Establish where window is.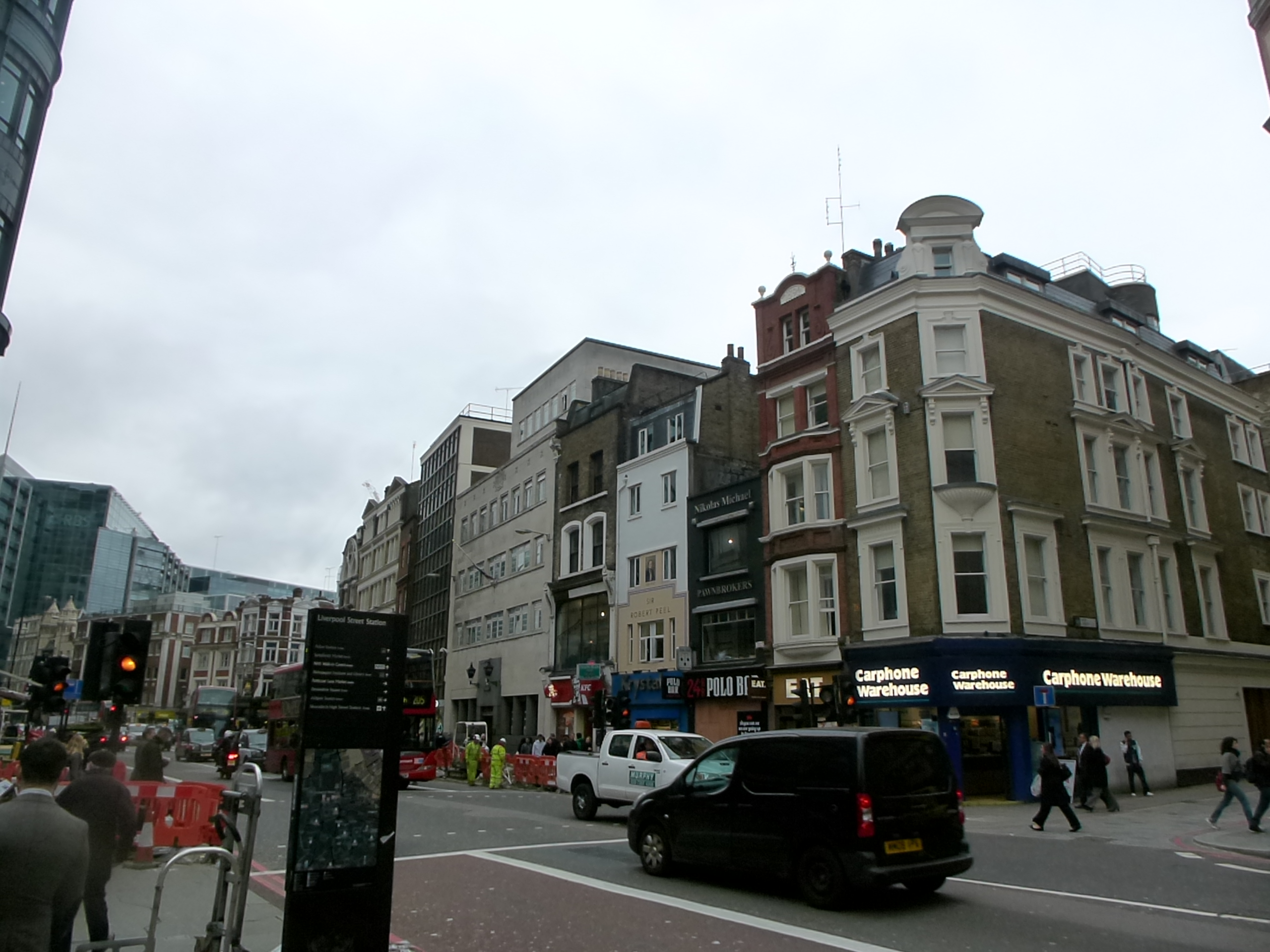
Established at region(622, 243, 627, 267).
